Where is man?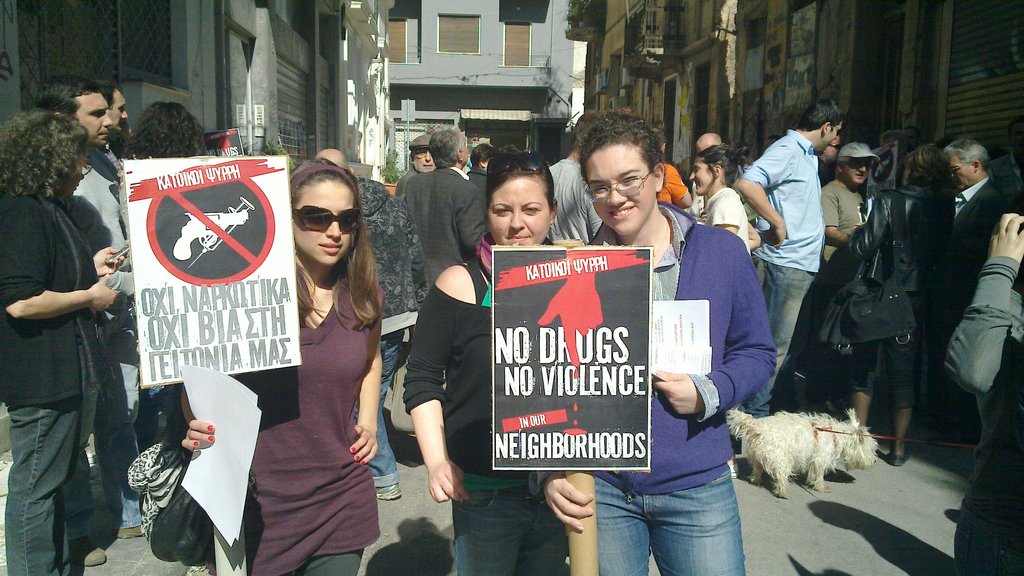
detection(900, 125, 925, 151).
